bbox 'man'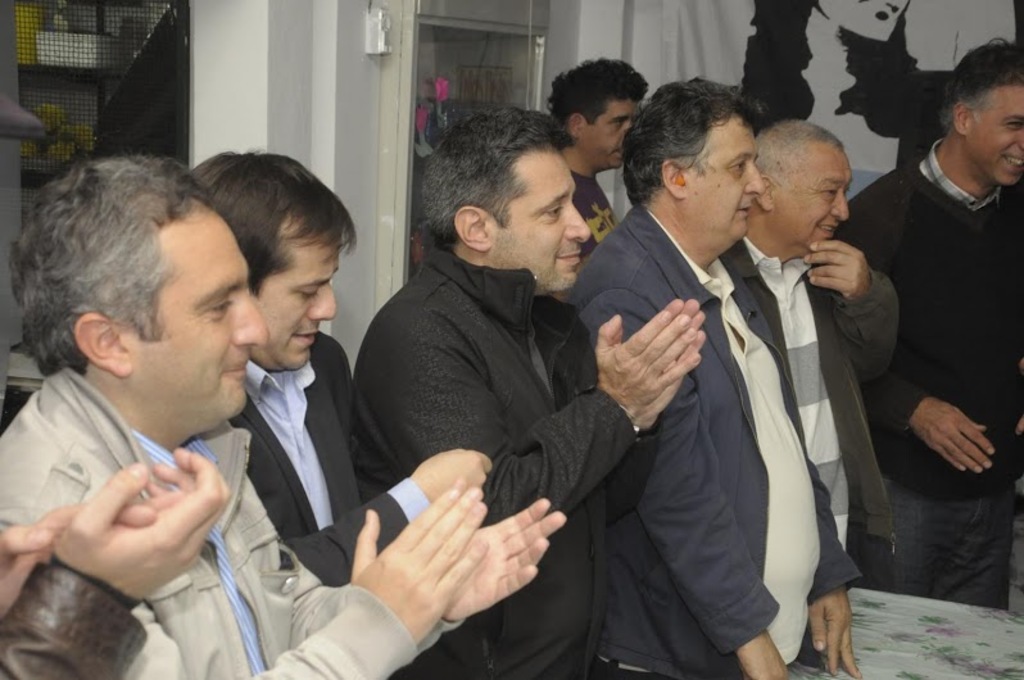
box=[0, 443, 227, 679]
